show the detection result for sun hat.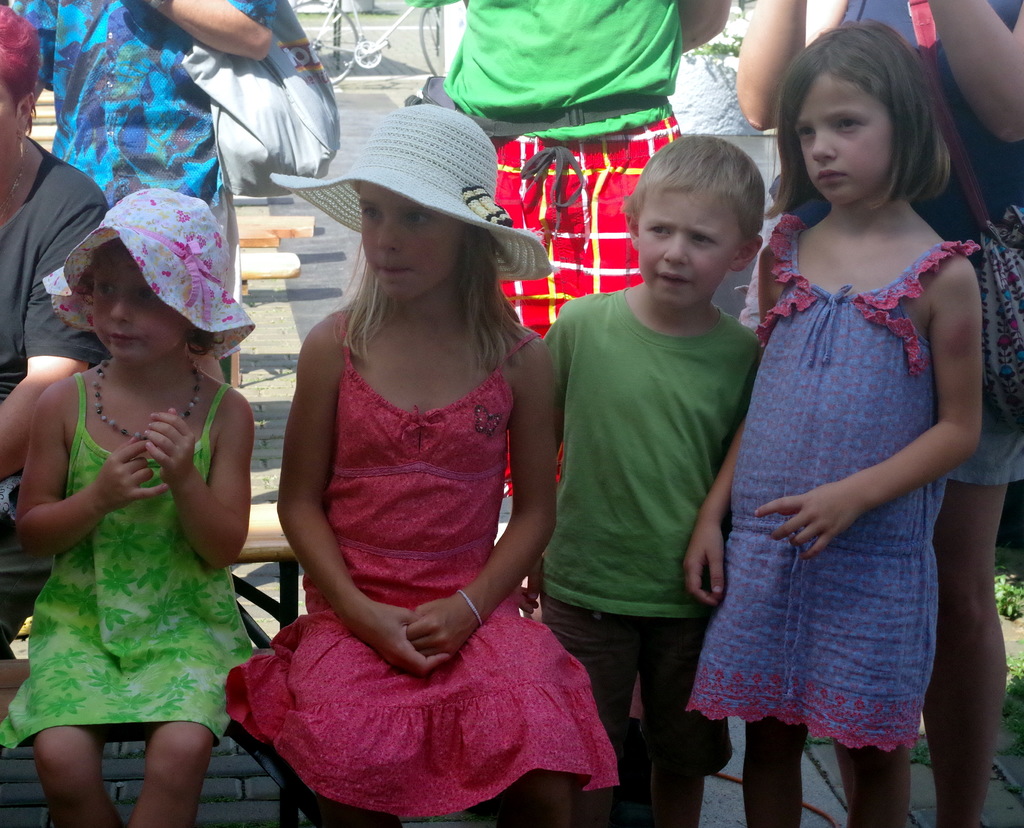
pyautogui.locateOnScreen(0, 0, 42, 105).
